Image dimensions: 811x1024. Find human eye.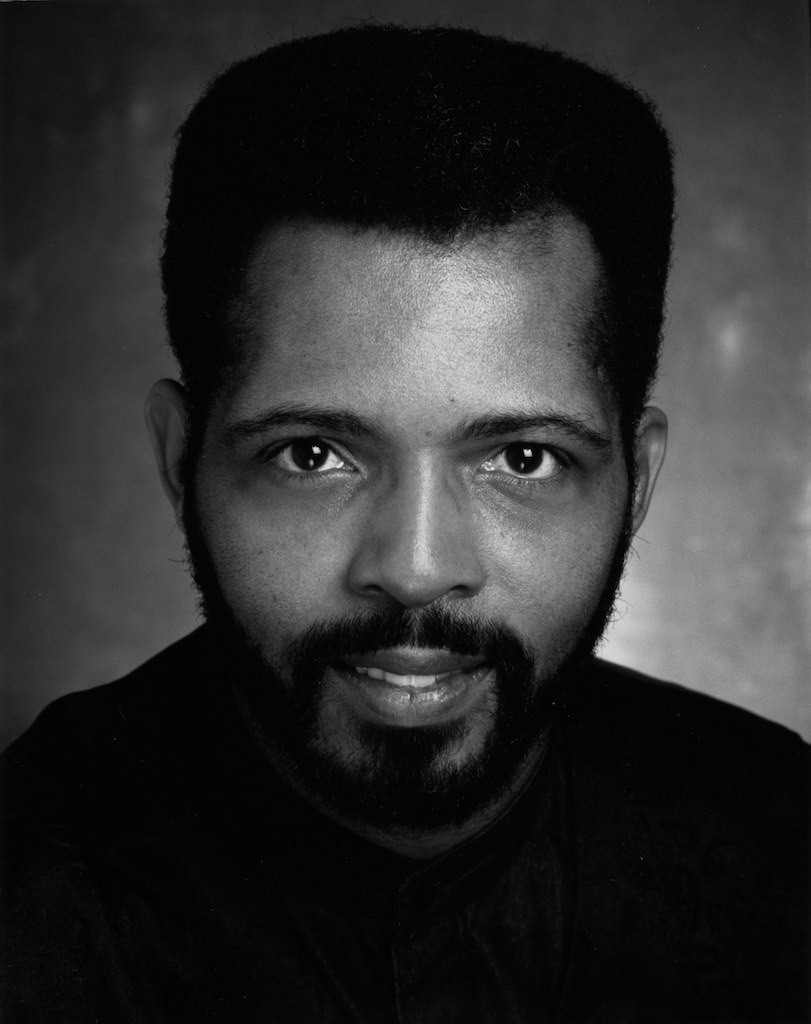
466,429,585,503.
